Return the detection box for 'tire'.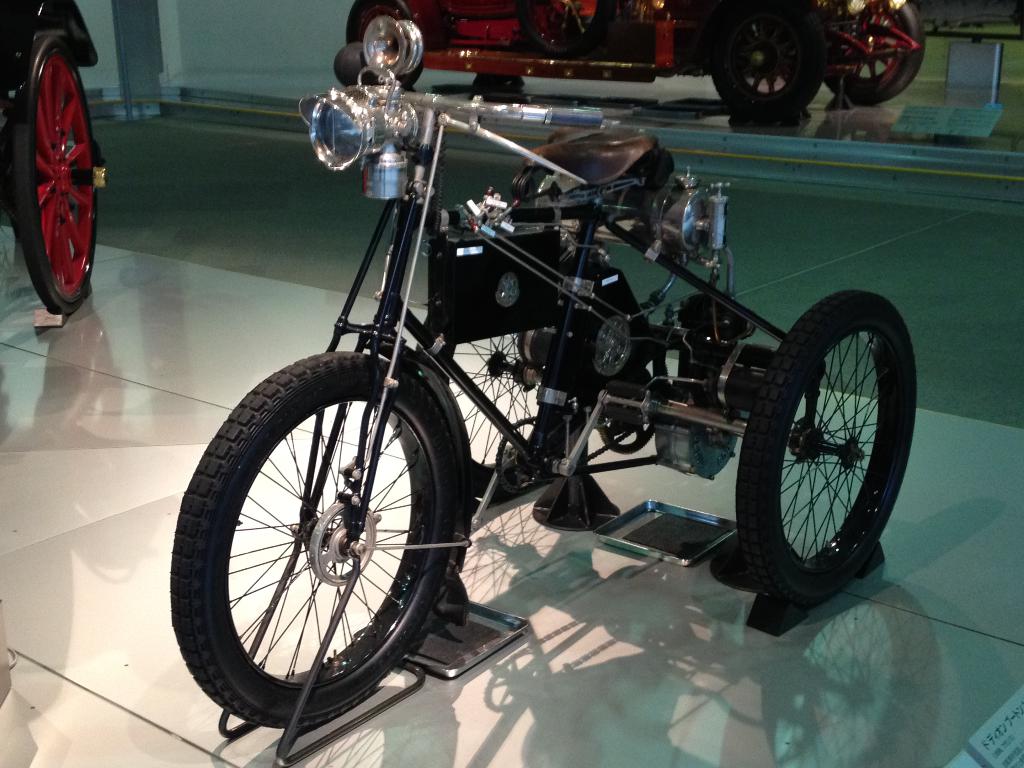
pyautogui.locateOnScreen(712, 0, 830, 118).
